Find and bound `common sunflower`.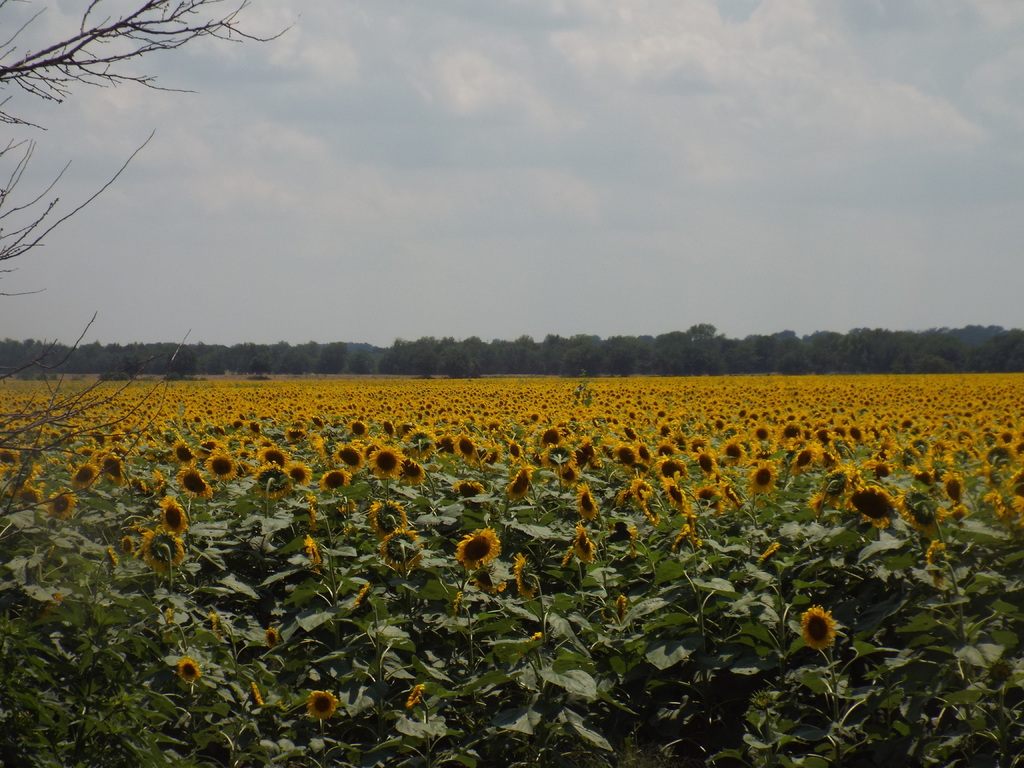
Bound: Rect(1, 367, 1023, 416).
